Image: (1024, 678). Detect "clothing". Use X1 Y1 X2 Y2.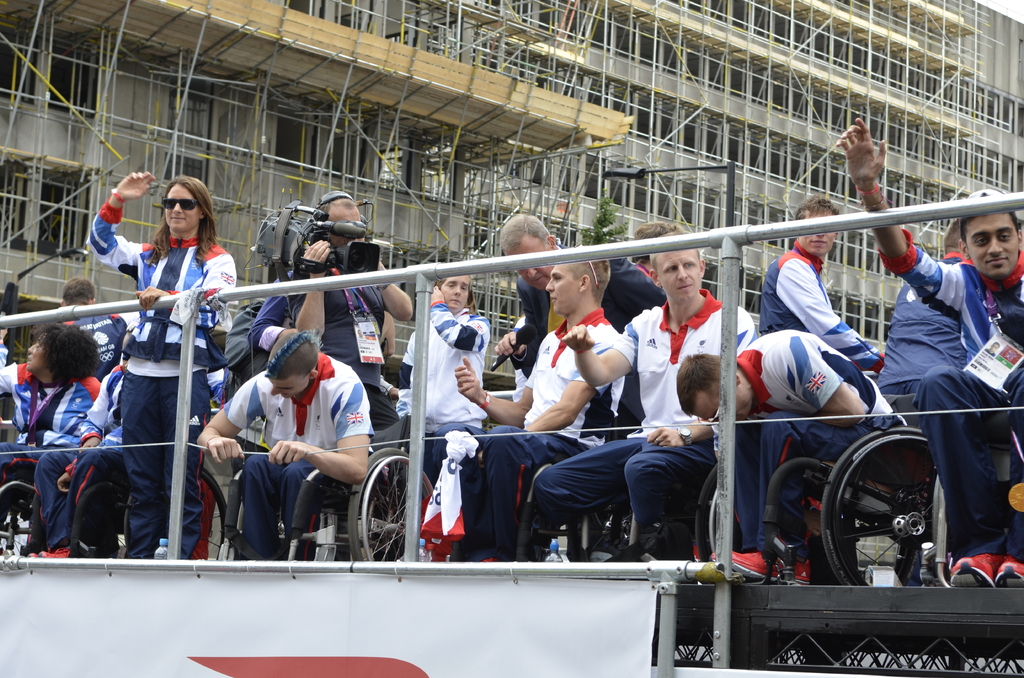
36 373 125 553.
